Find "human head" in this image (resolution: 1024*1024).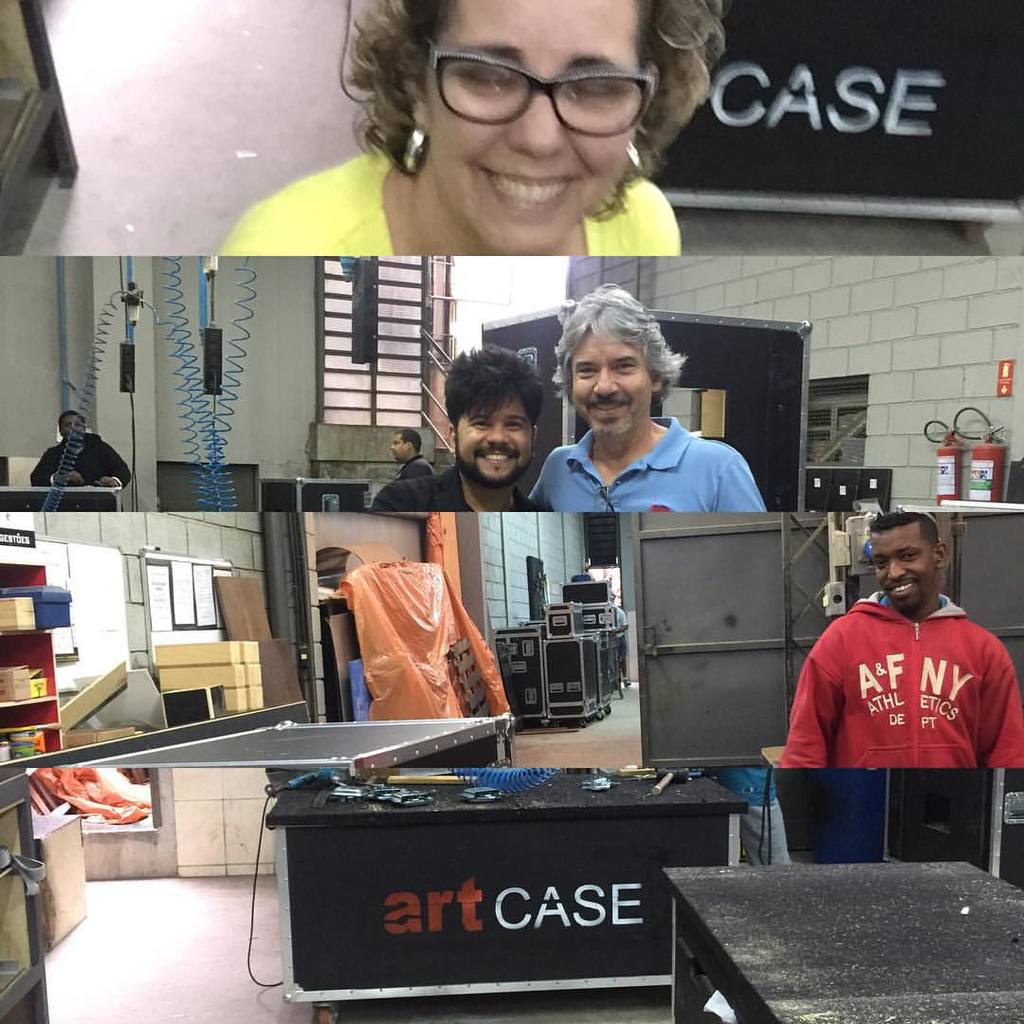
[x1=354, y1=0, x2=725, y2=251].
